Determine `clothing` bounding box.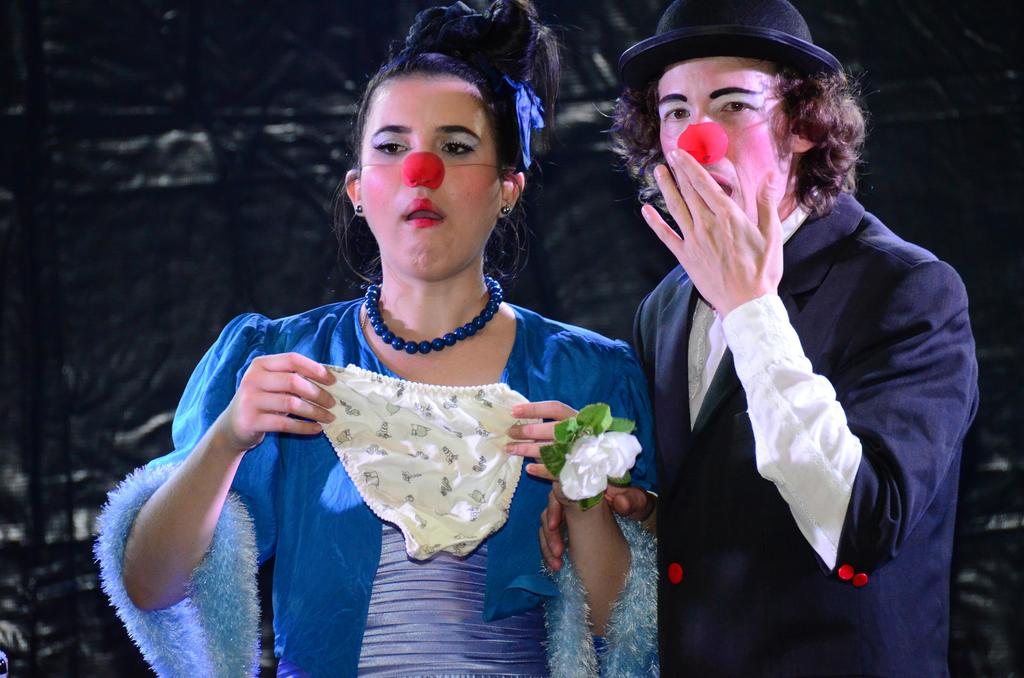
Determined: 618 88 979 666.
